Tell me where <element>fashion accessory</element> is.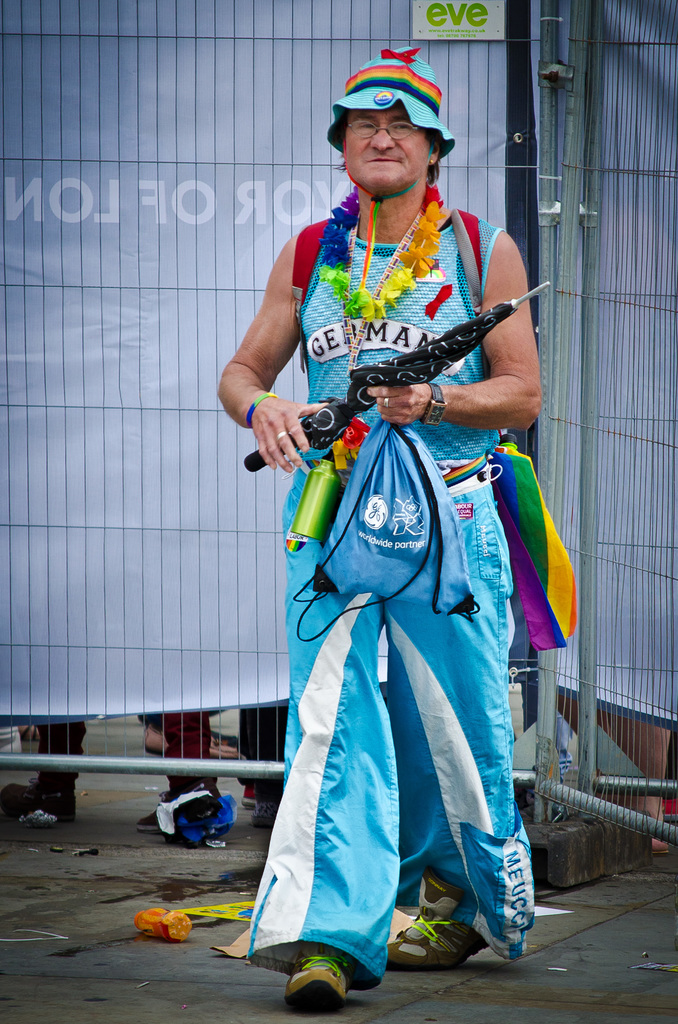
<element>fashion accessory</element> is at (275, 429, 286, 443).
